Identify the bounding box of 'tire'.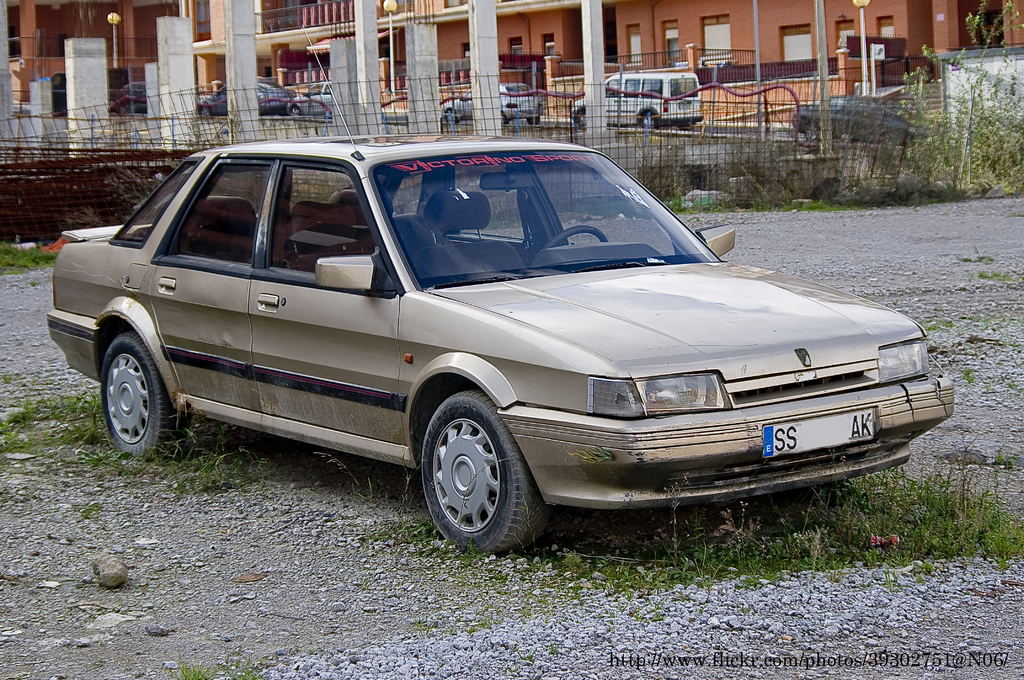
BBox(107, 319, 211, 476).
